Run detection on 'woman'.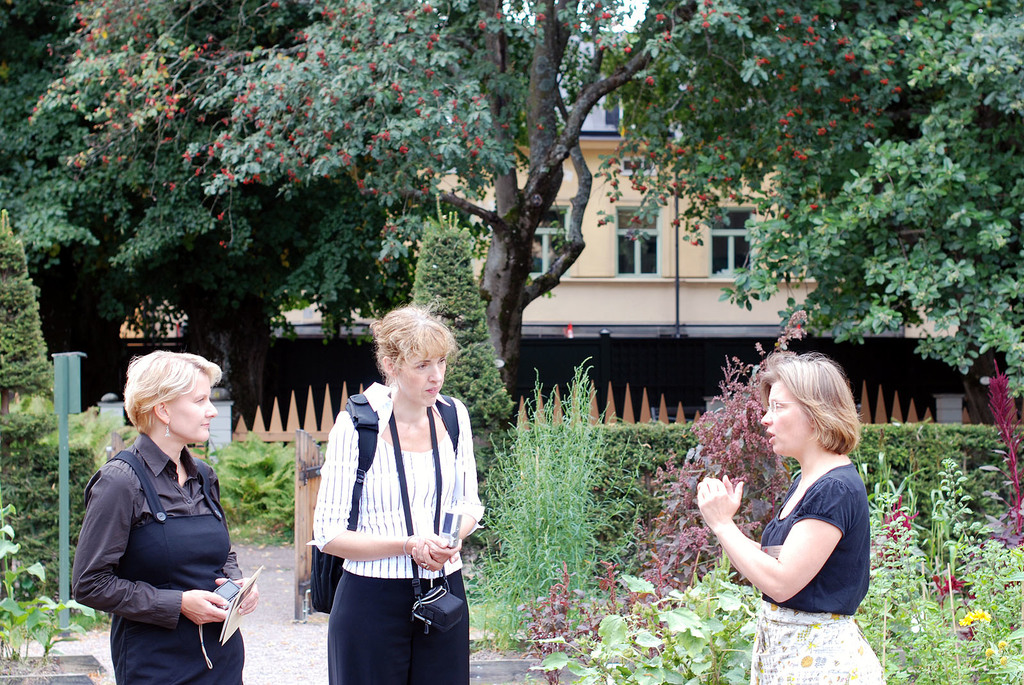
Result: rect(689, 352, 884, 684).
